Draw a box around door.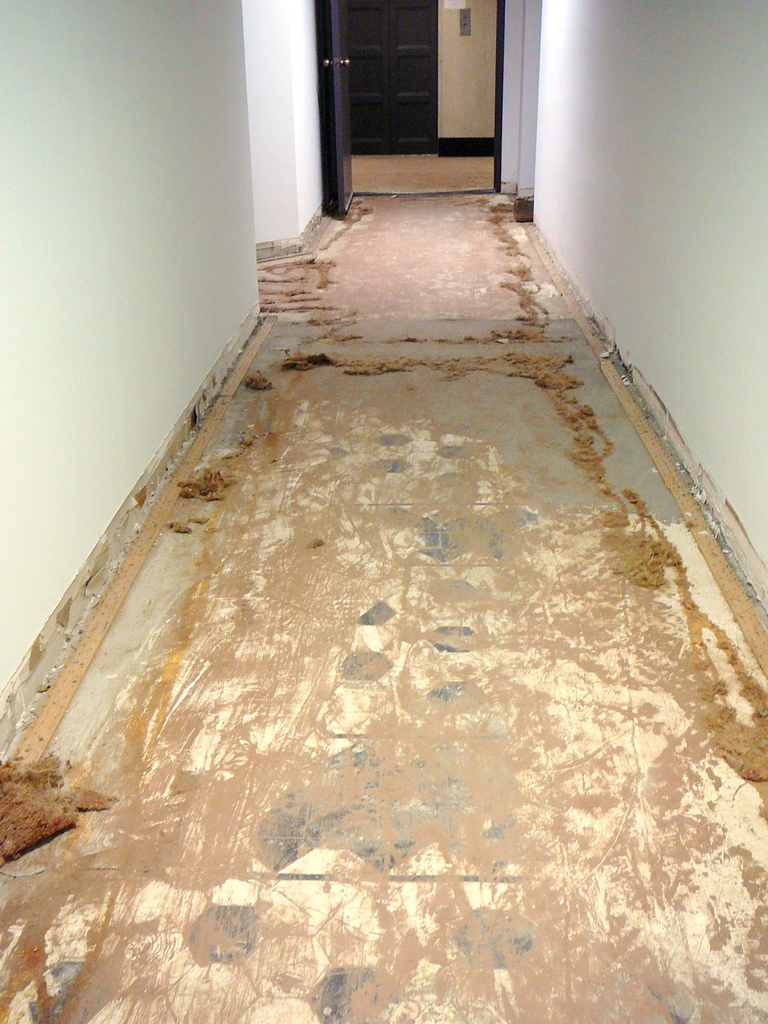
[left=341, top=1, right=439, bottom=157].
